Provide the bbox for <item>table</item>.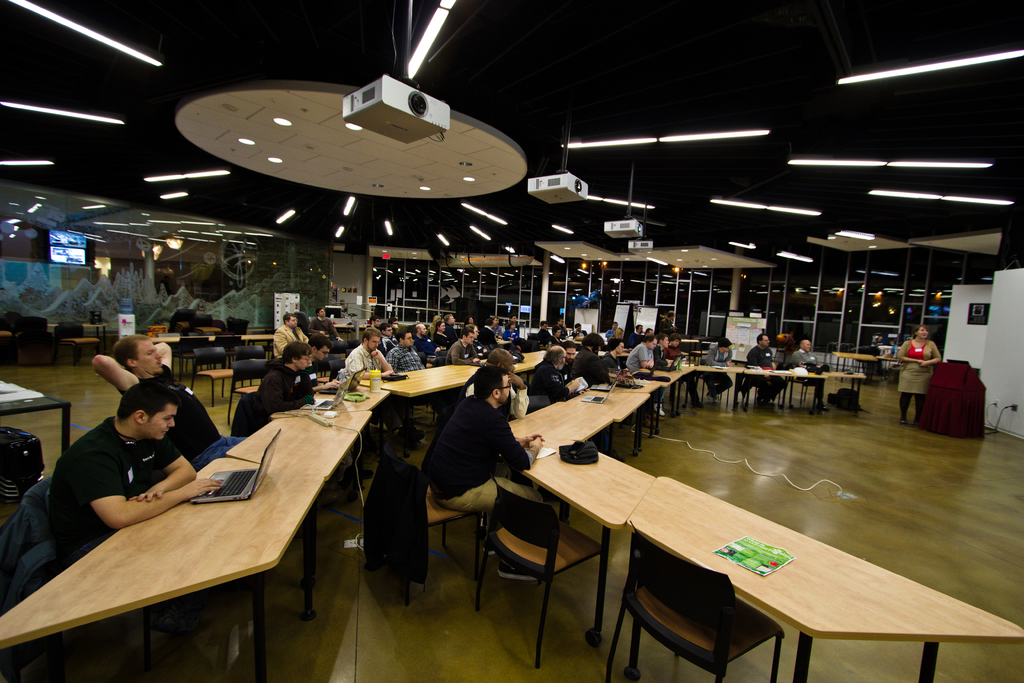
left=874, top=350, right=907, bottom=386.
